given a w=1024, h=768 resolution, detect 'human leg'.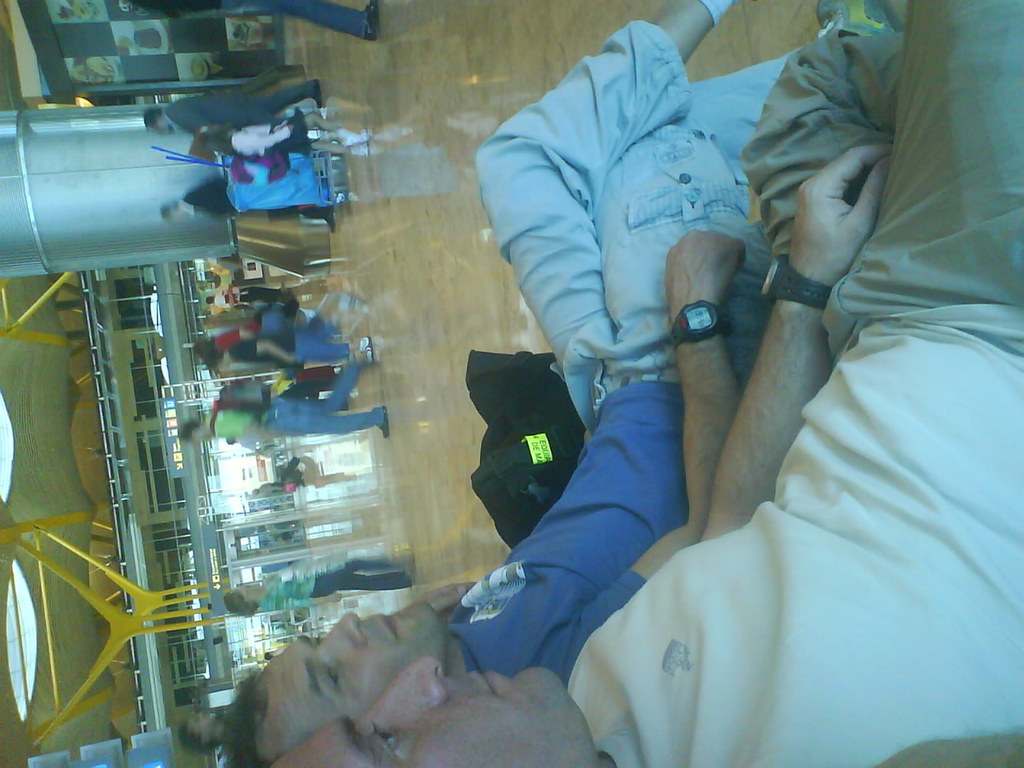
region(314, 558, 420, 590).
